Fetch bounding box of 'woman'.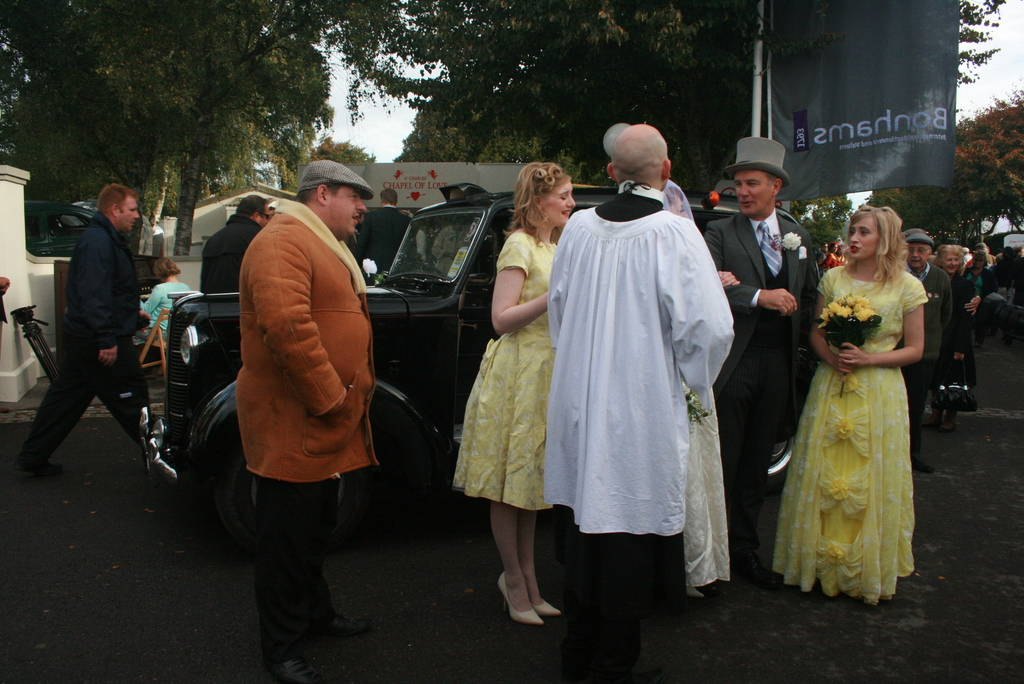
Bbox: 660/180/731/598.
